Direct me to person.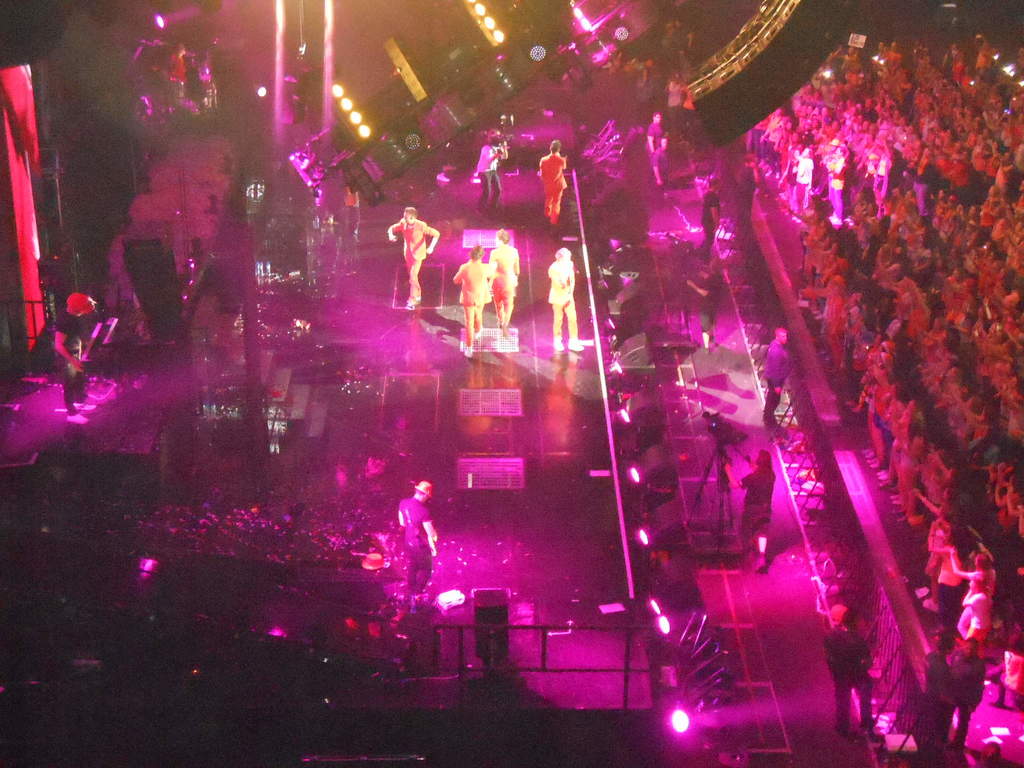
Direction: 669,72,682,136.
